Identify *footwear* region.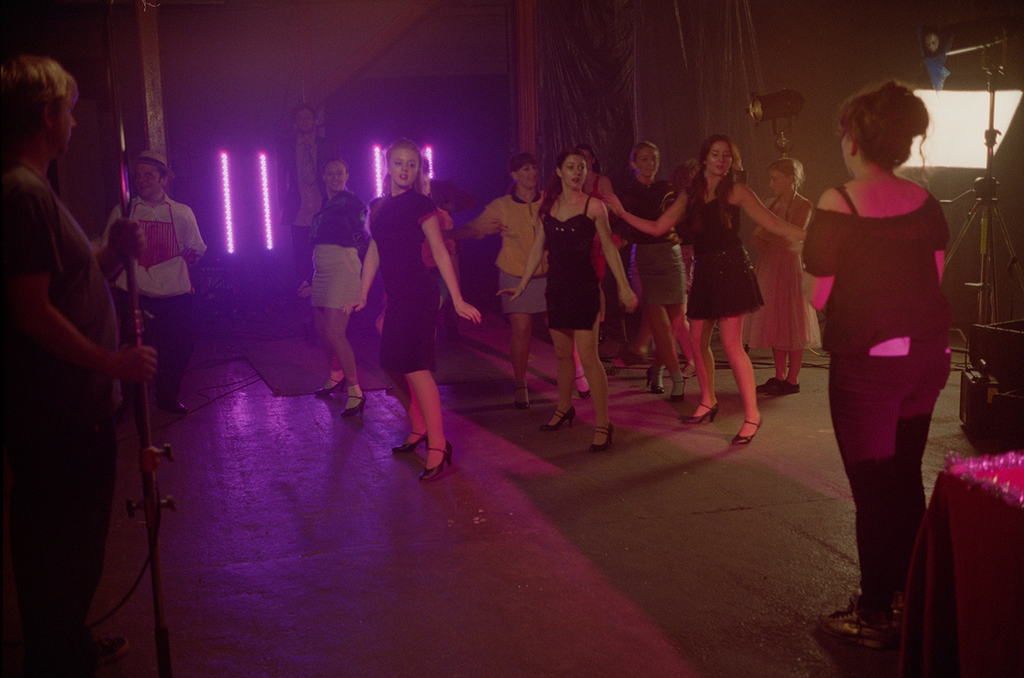
Region: (x1=316, y1=378, x2=344, y2=394).
